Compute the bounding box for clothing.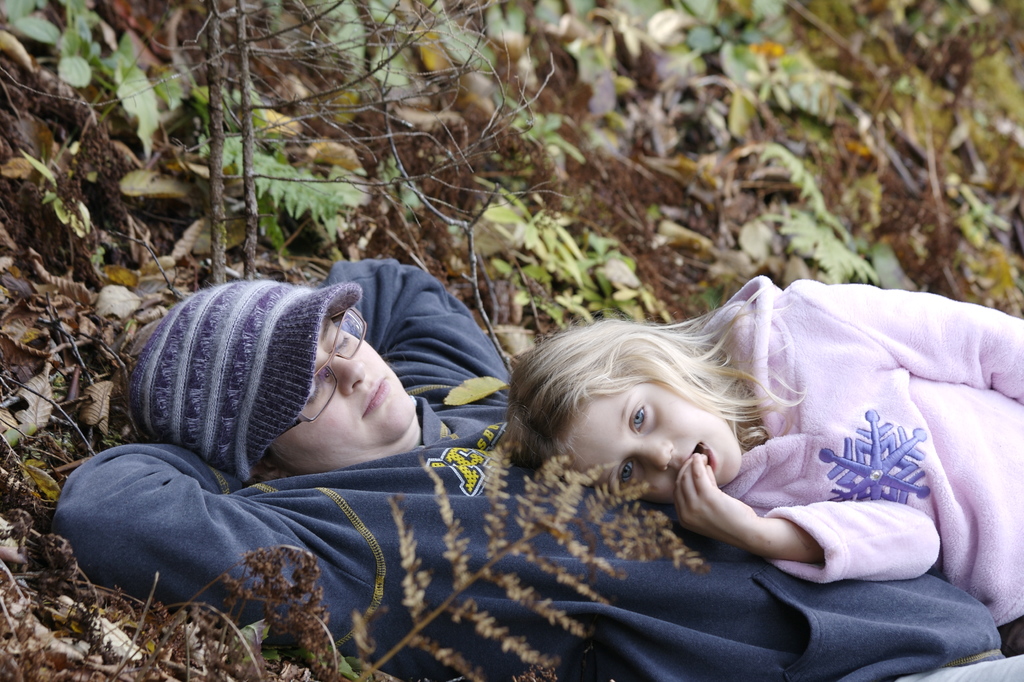
left=53, top=262, right=1023, bottom=681.
